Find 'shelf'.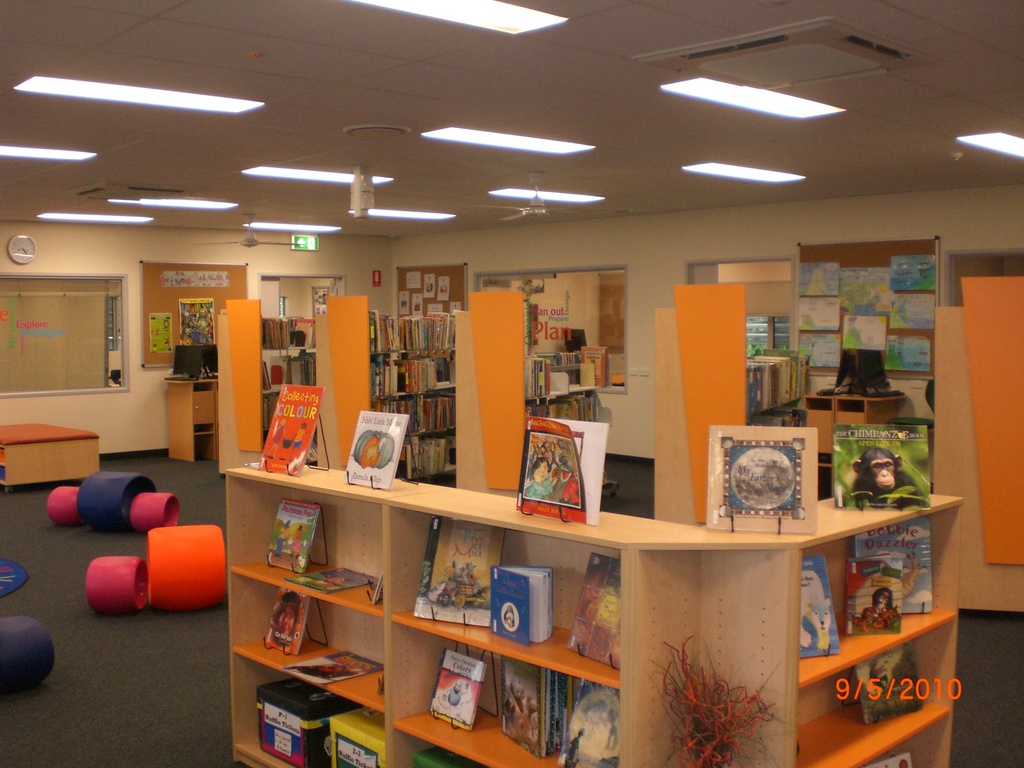
detection(649, 306, 809, 524).
